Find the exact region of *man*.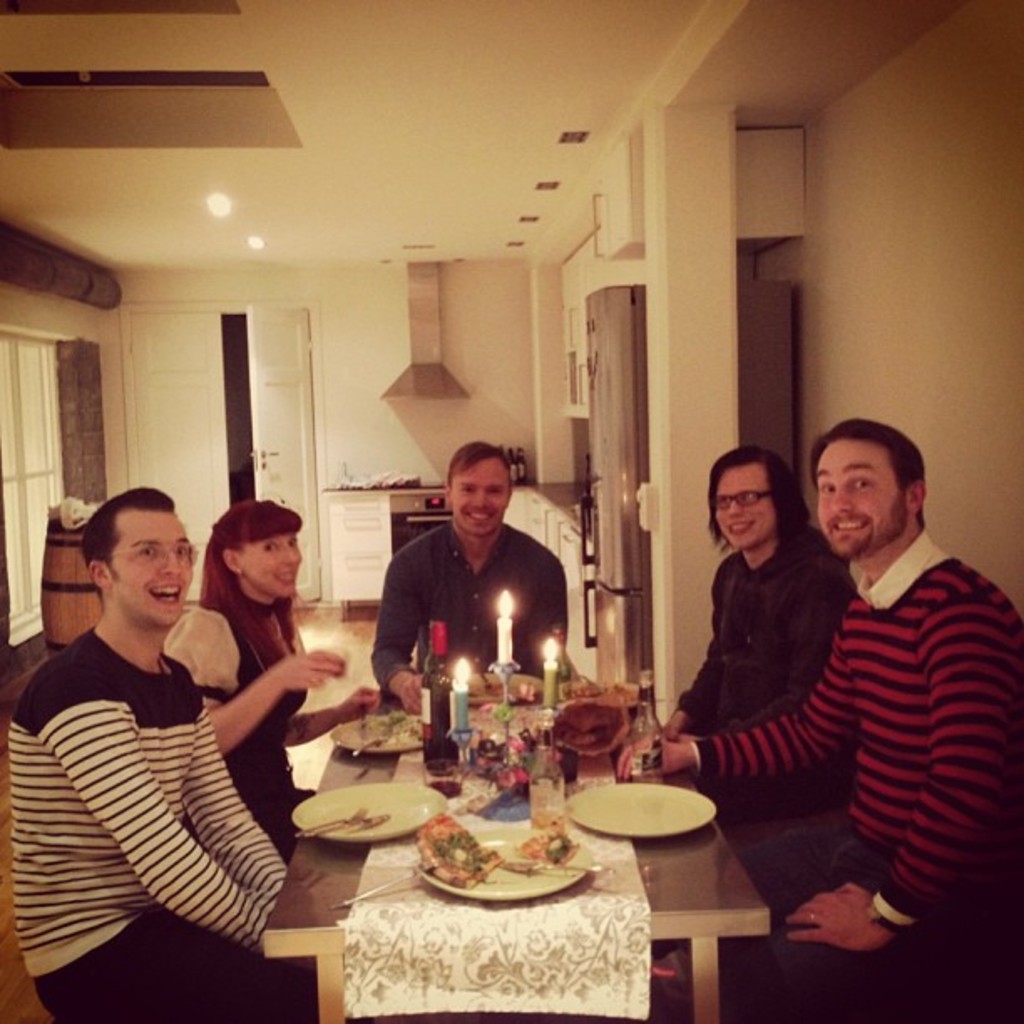
Exact region: [666, 452, 843, 733].
